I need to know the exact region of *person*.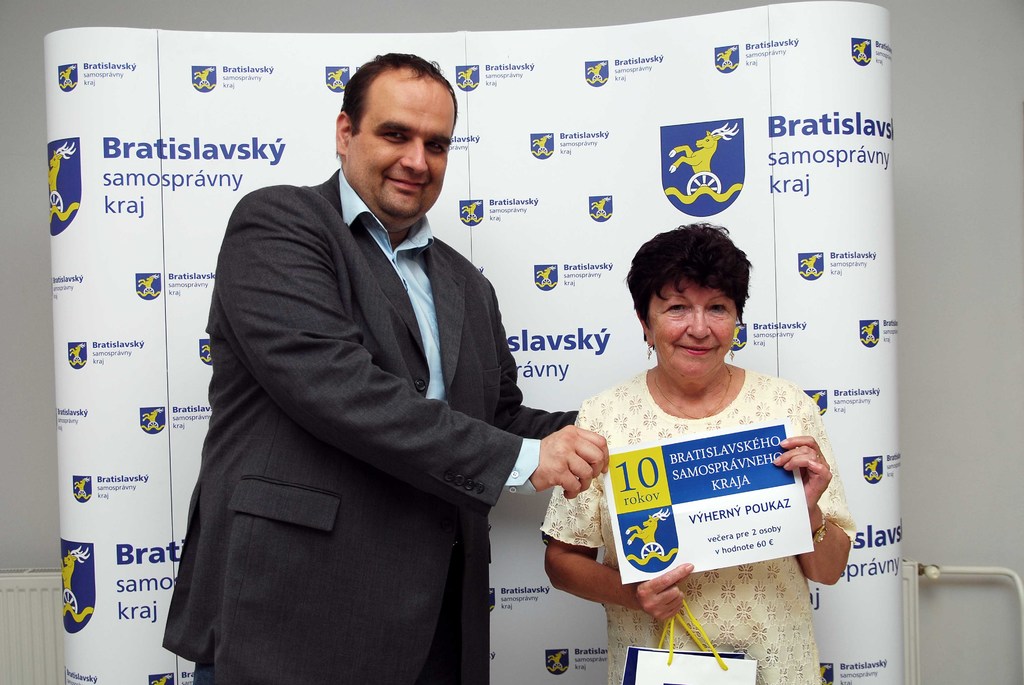
Region: 162:50:608:684.
